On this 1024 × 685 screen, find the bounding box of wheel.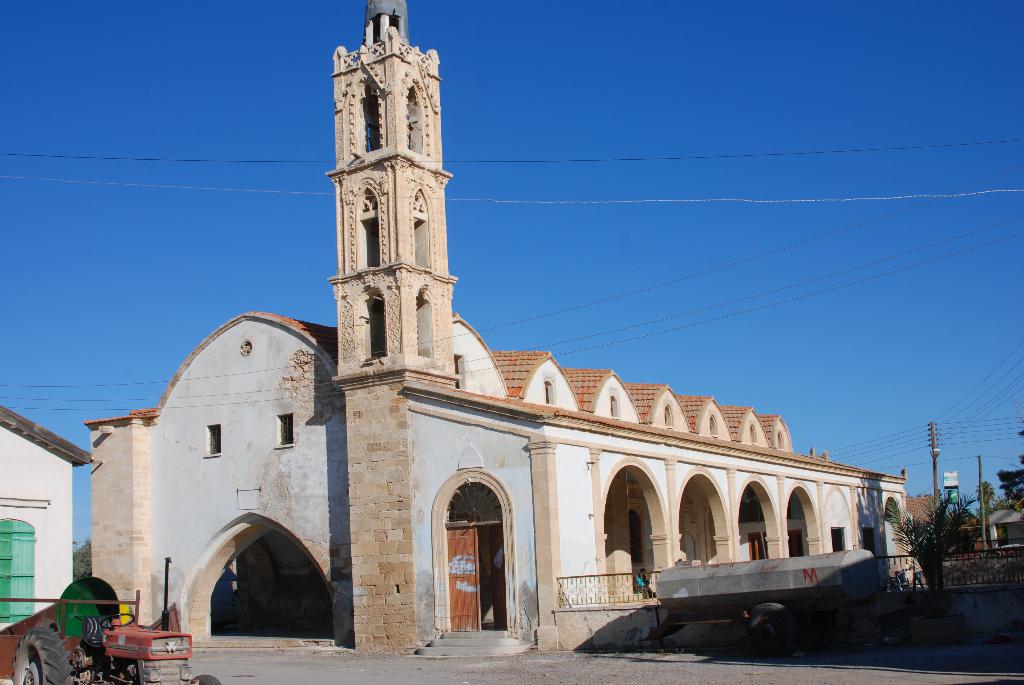
Bounding box: crop(12, 627, 74, 684).
